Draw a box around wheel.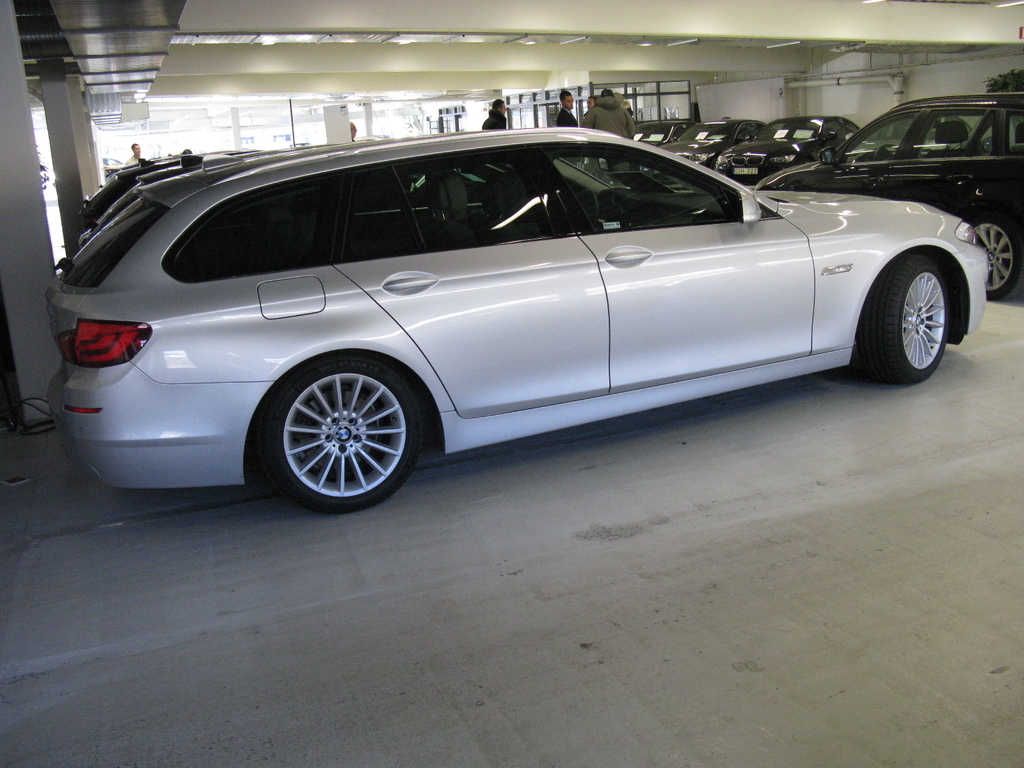
(left=251, top=357, right=424, bottom=508).
